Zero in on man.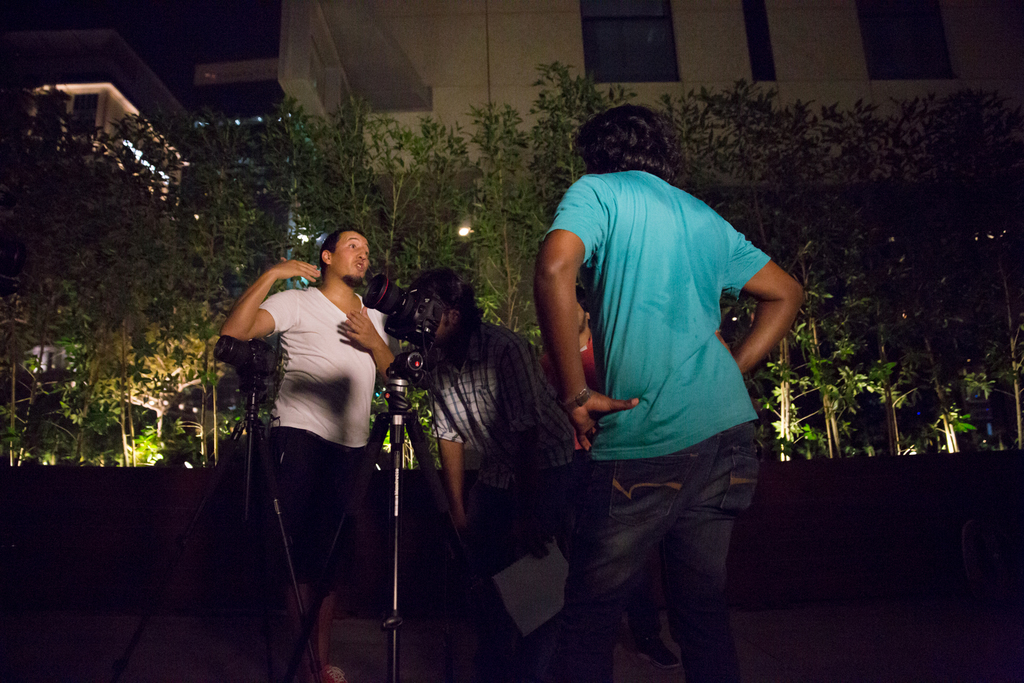
Zeroed in: Rect(207, 226, 400, 682).
